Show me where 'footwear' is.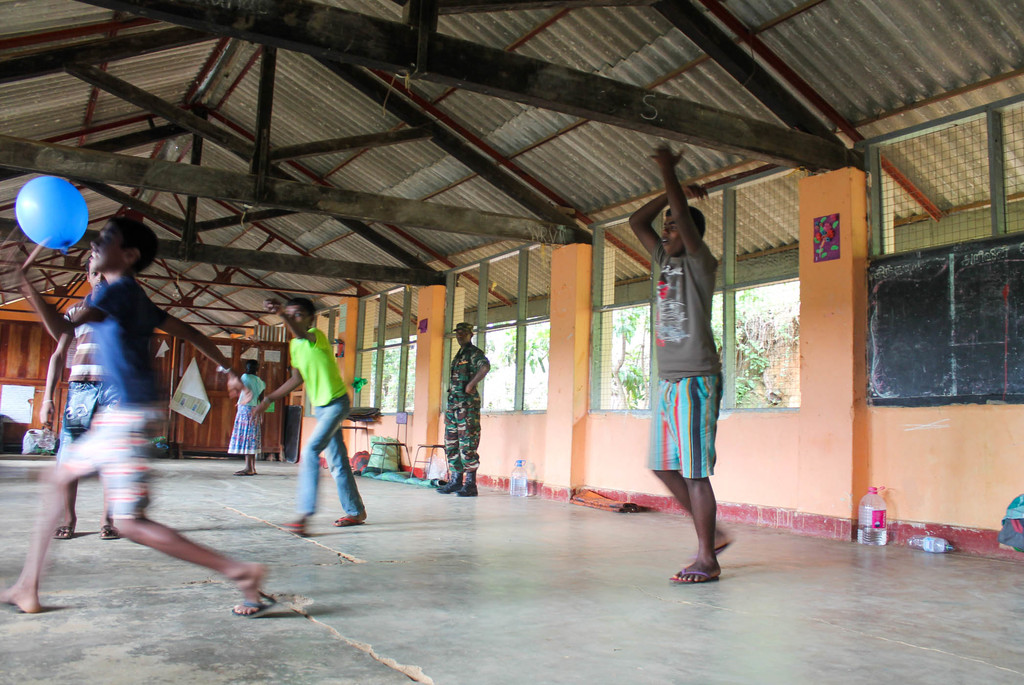
'footwear' is at detection(438, 471, 466, 496).
